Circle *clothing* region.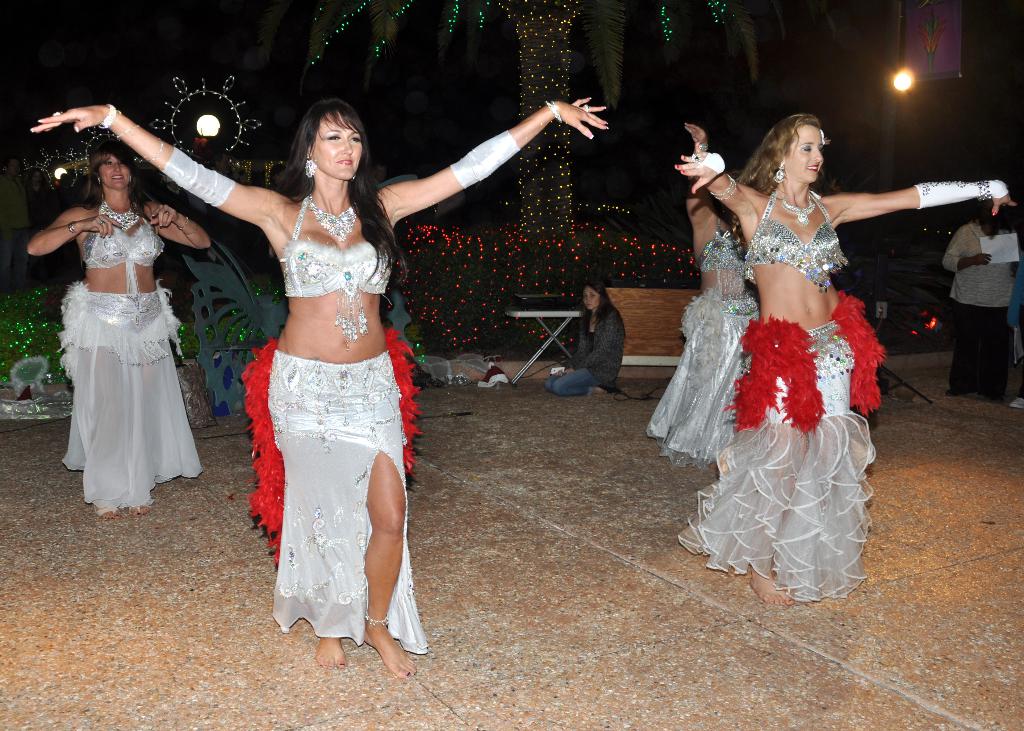
Region: detection(268, 193, 431, 658).
